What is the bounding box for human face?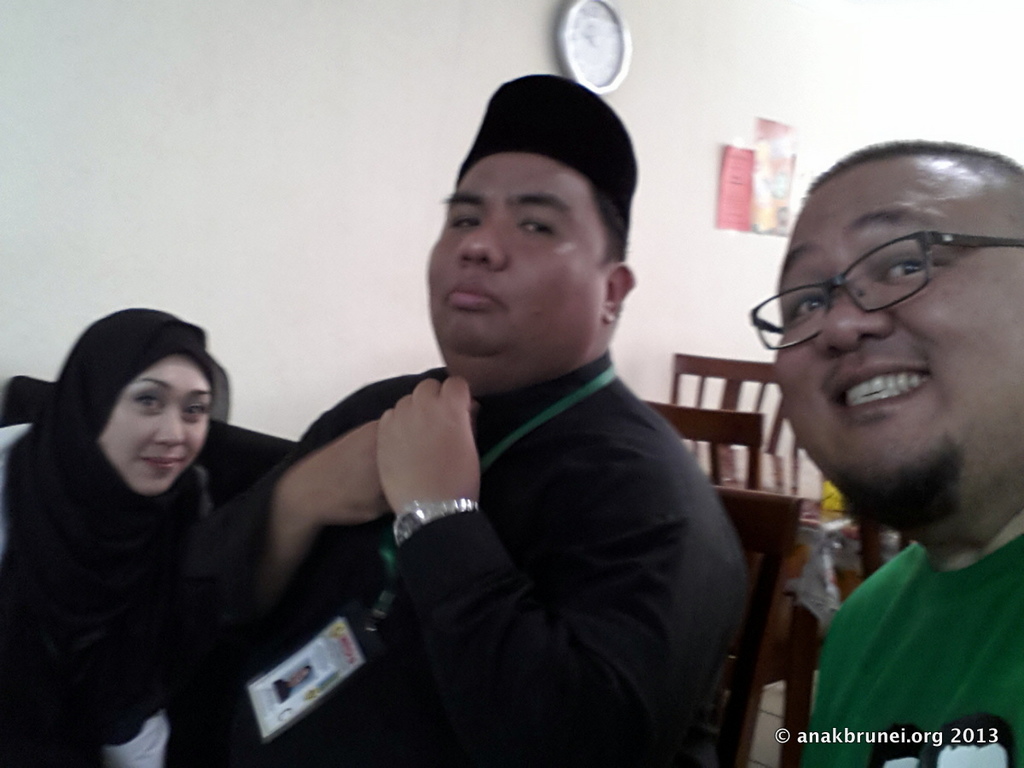
bbox=[426, 154, 602, 356].
